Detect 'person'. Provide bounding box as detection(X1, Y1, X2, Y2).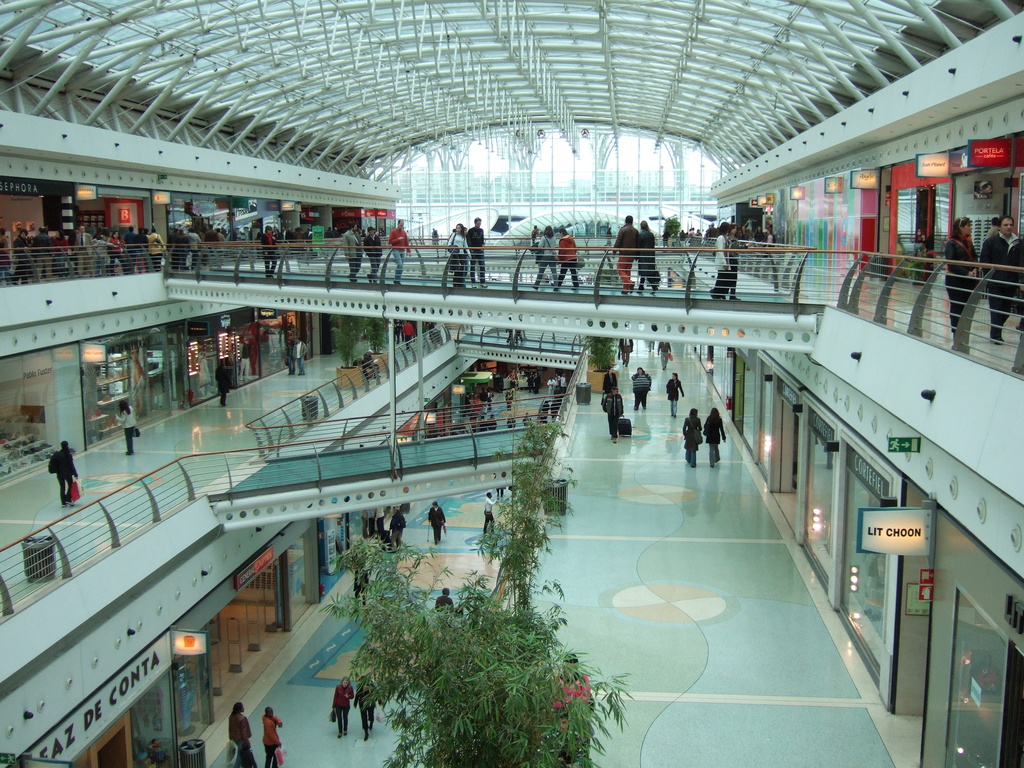
detection(426, 500, 451, 548).
